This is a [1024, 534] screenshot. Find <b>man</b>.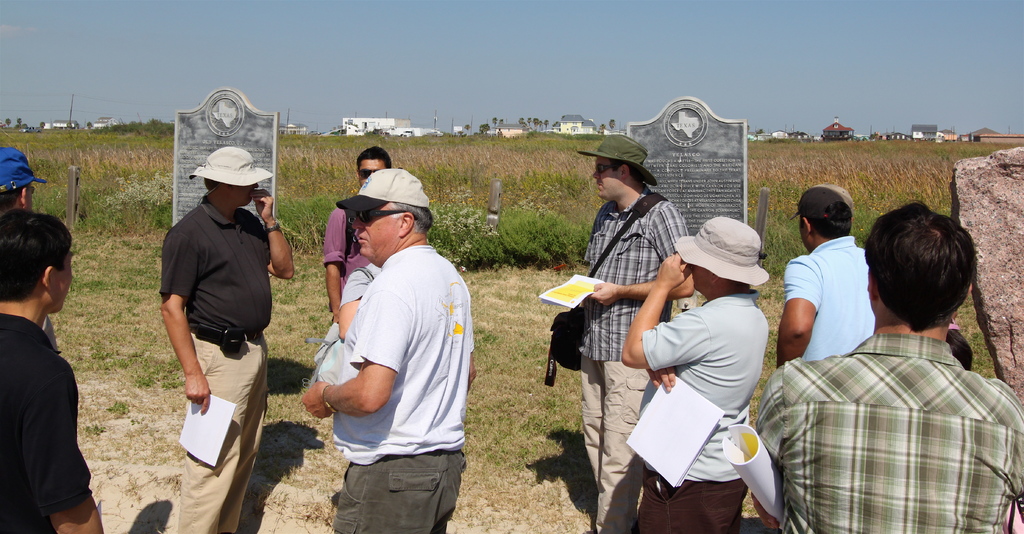
Bounding box: {"x1": 773, "y1": 187, "x2": 873, "y2": 374}.
